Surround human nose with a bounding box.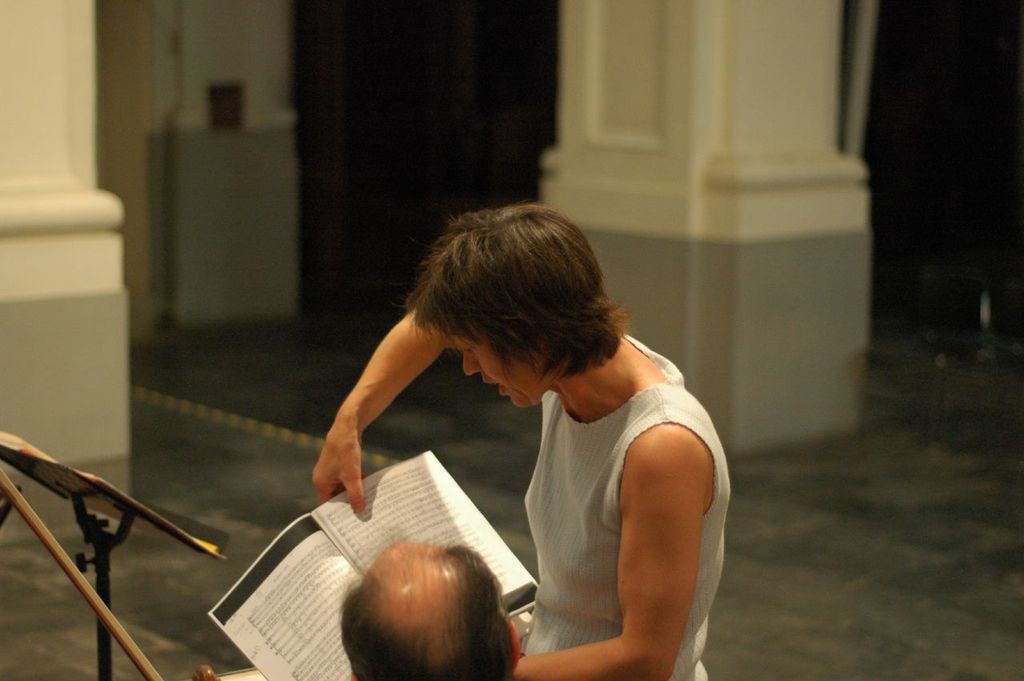
left=464, top=349, right=480, bottom=375.
